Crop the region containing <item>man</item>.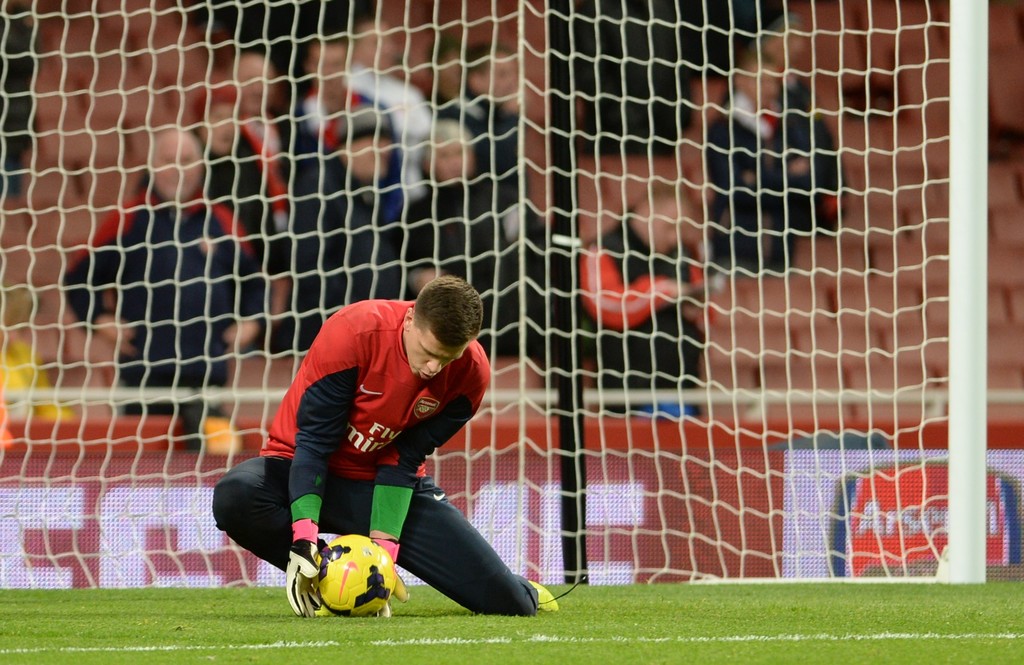
Crop region: box(222, 247, 540, 613).
